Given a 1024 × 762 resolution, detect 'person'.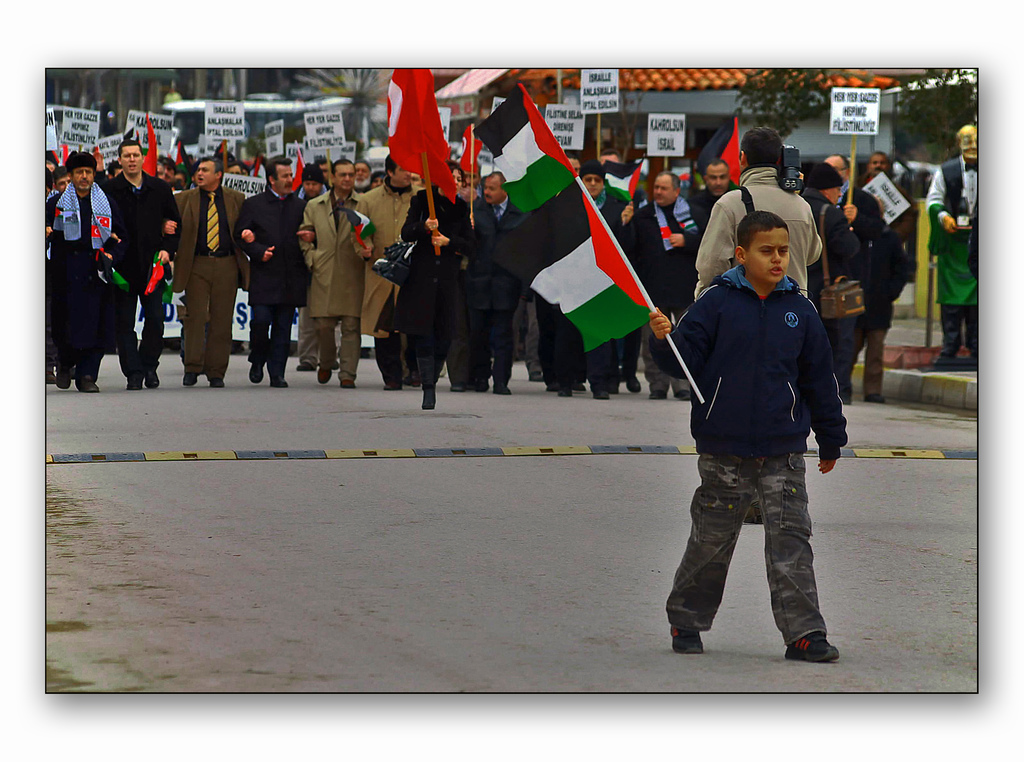
[left=54, top=167, right=69, bottom=193].
